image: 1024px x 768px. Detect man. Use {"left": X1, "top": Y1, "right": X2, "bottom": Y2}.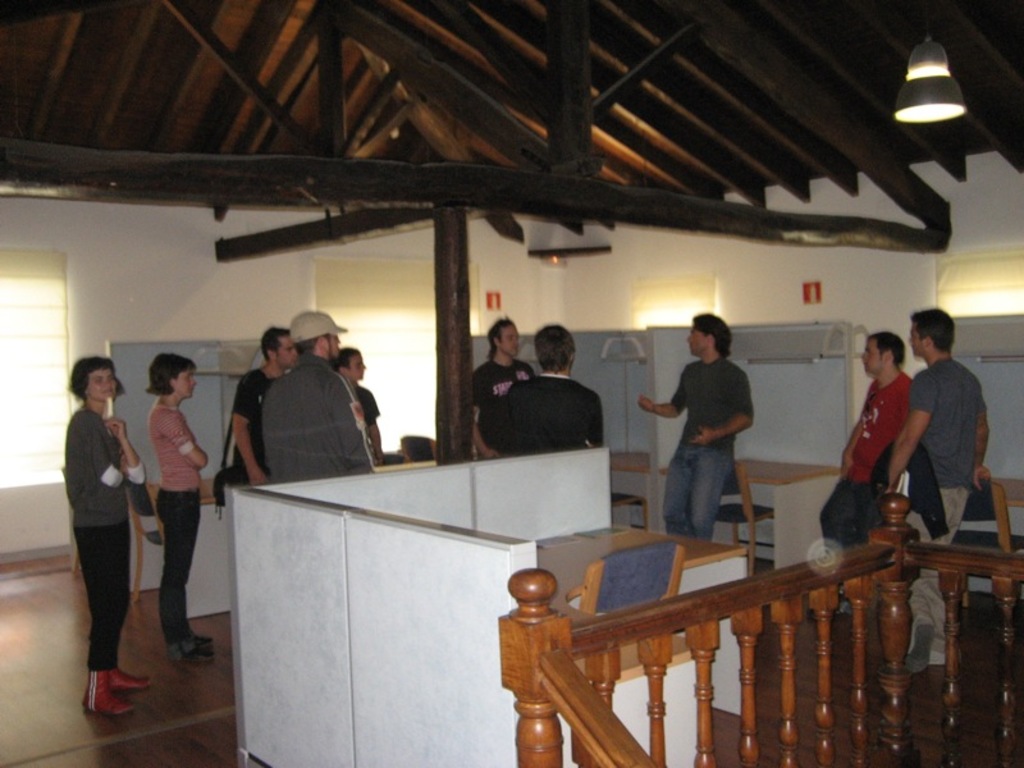
{"left": 823, "top": 337, "right": 897, "bottom": 516}.
